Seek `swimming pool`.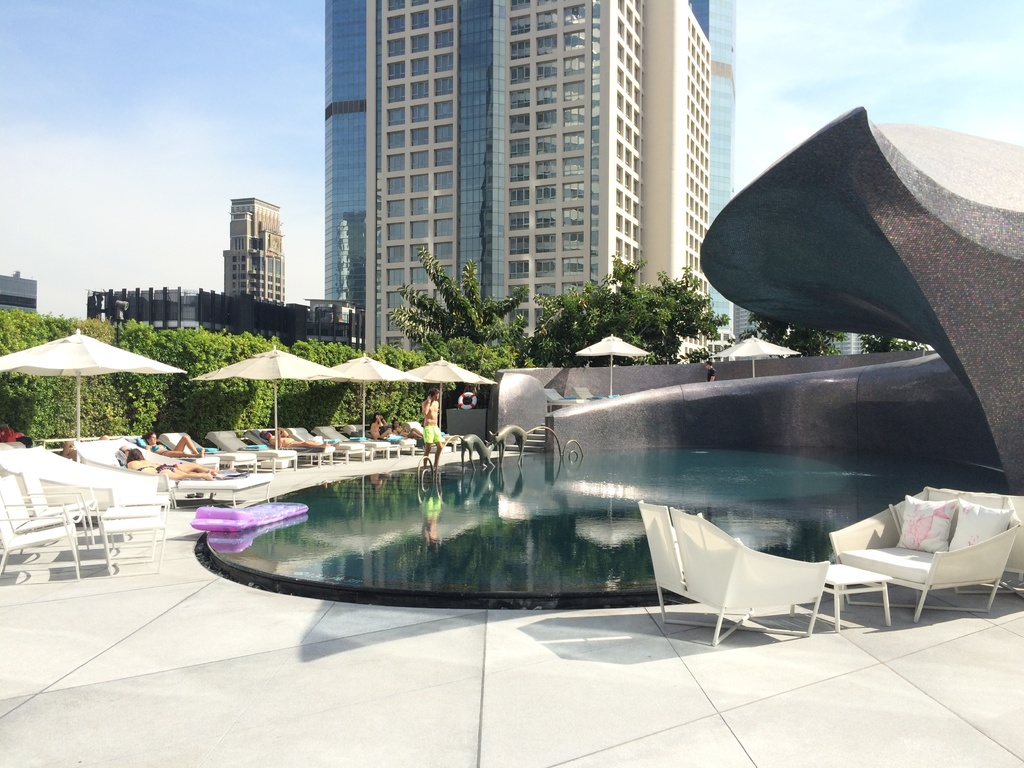
212, 437, 1004, 593.
